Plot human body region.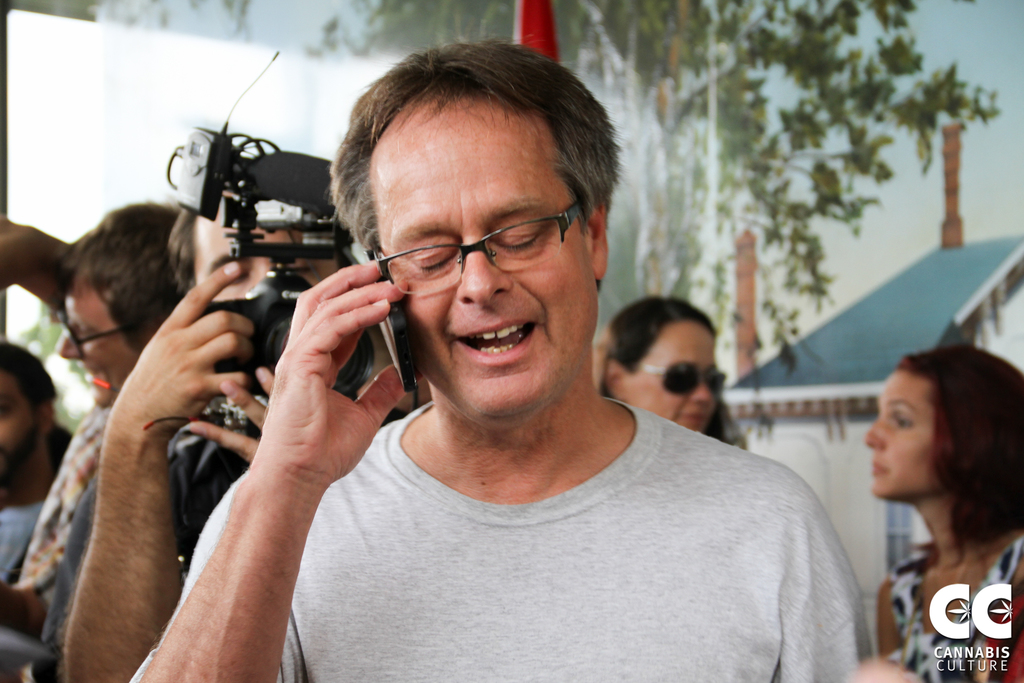
Plotted at select_region(151, 103, 871, 680).
